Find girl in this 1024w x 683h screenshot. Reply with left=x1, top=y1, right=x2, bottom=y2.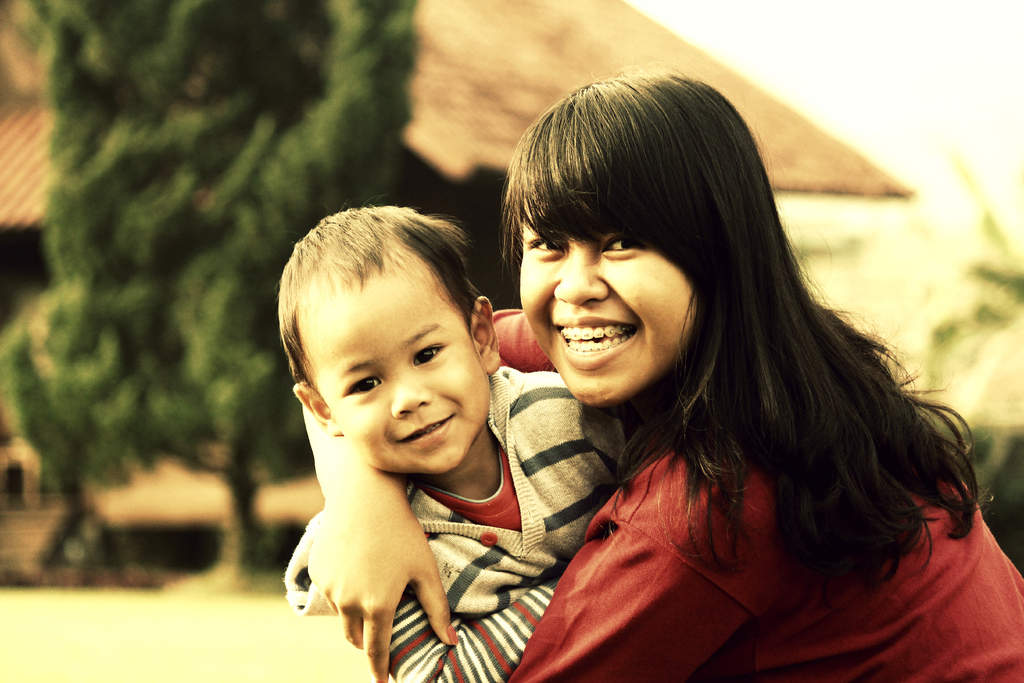
left=309, top=73, right=1023, bottom=681.
